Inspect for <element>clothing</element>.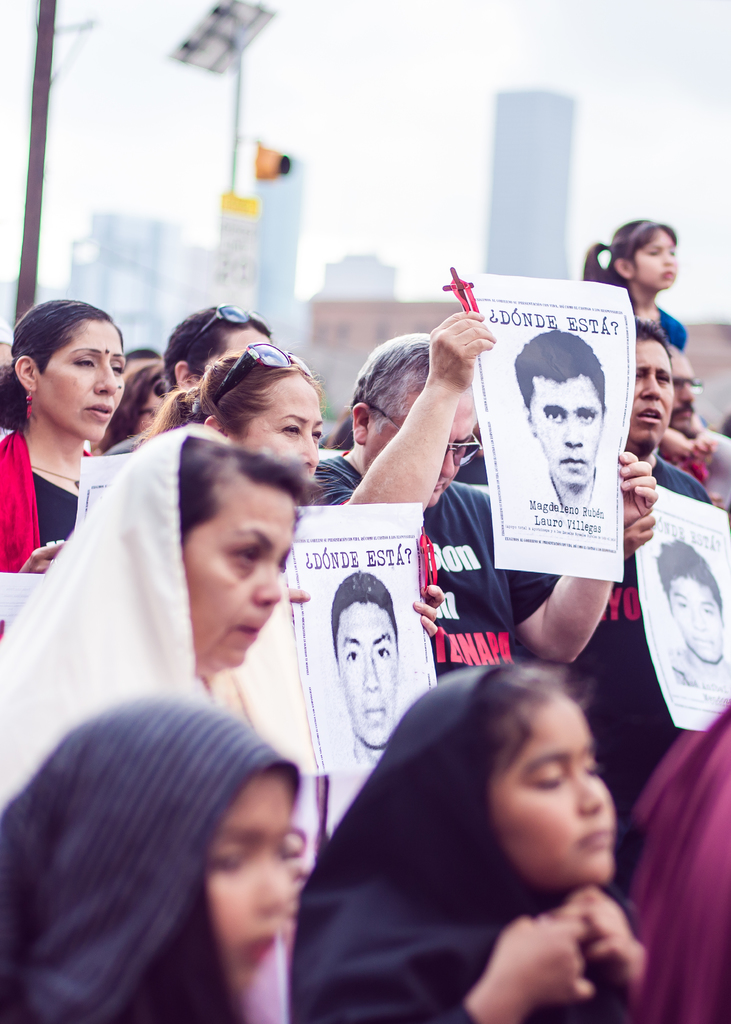
Inspection: 646/680/730/1023.
